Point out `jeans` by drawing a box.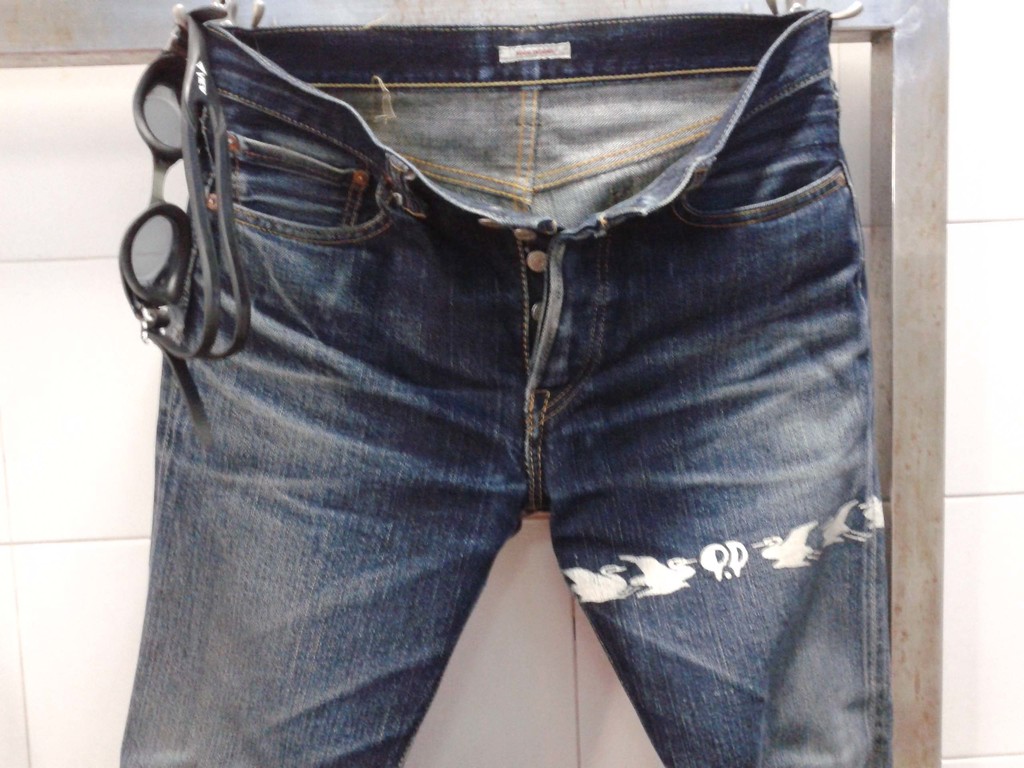
bbox=(116, 10, 890, 762).
